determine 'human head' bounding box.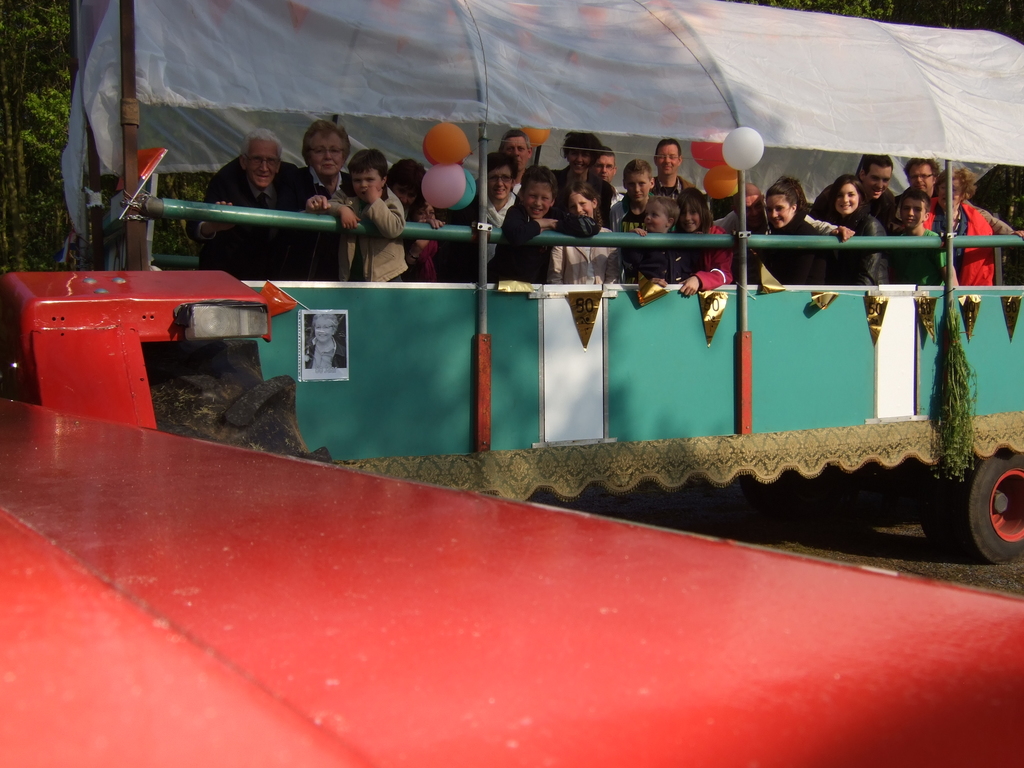
Determined: box(407, 200, 436, 221).
